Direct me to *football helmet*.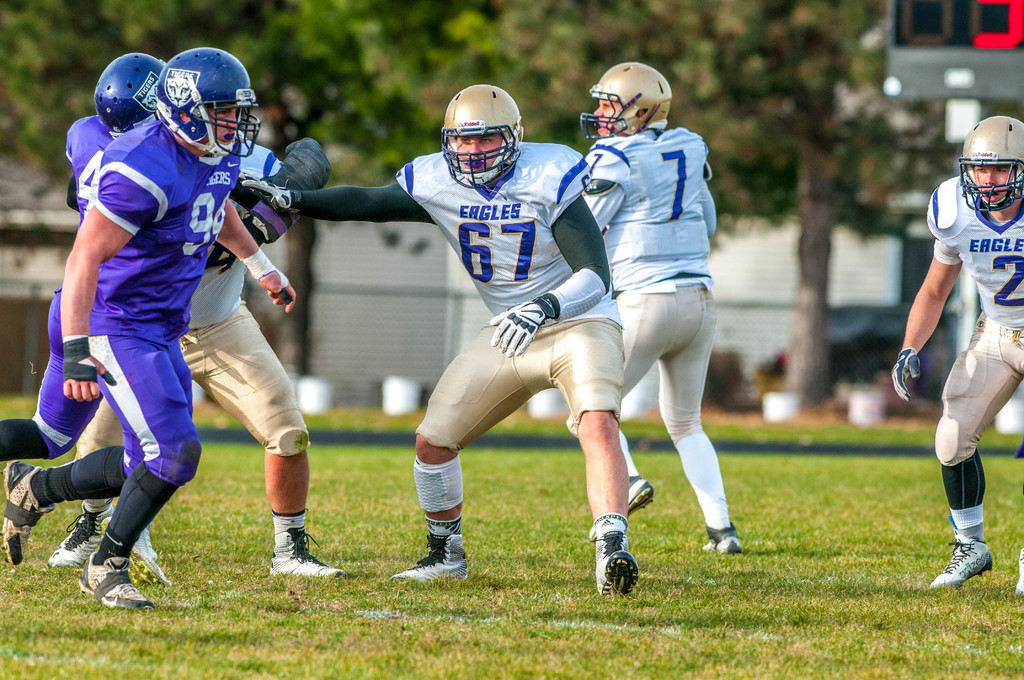
Direction: [580, 60, 671, 145].
